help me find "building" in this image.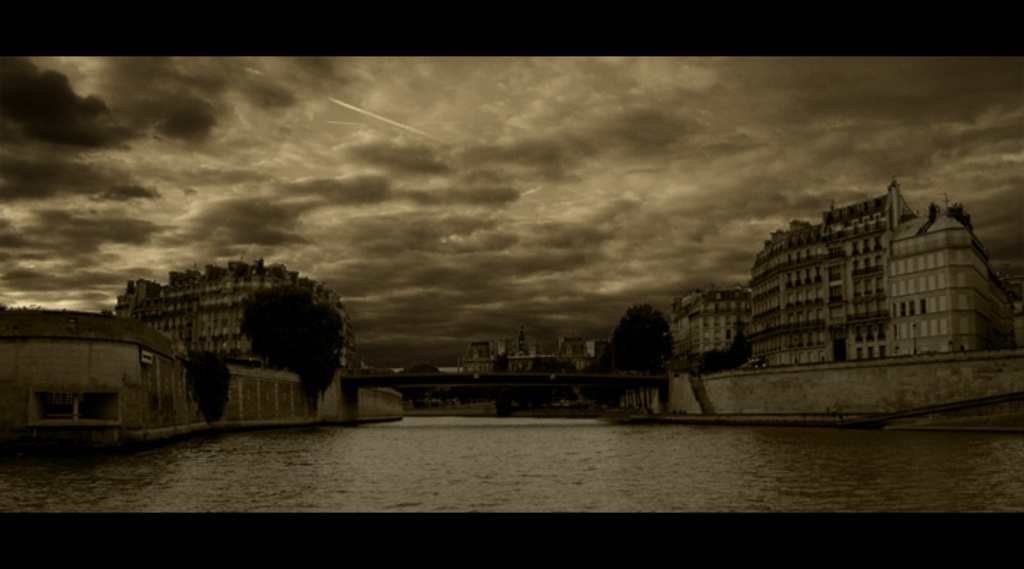
Found it: bbox=(108, 254, 352, 373).
